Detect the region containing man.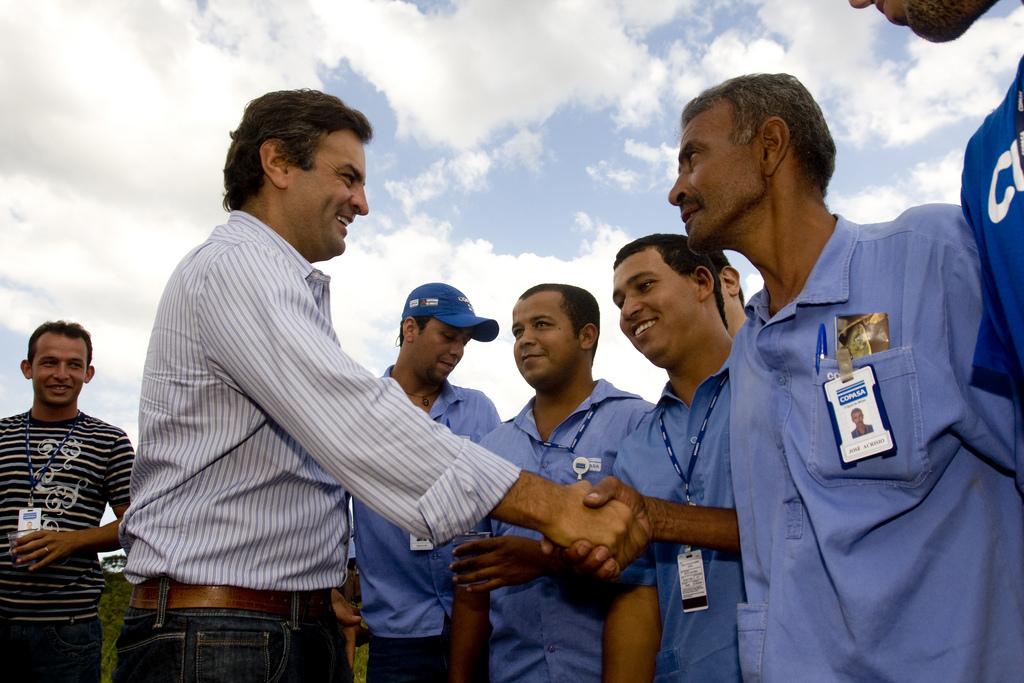
x1=628 y1=84 x2=984 y2=661.
